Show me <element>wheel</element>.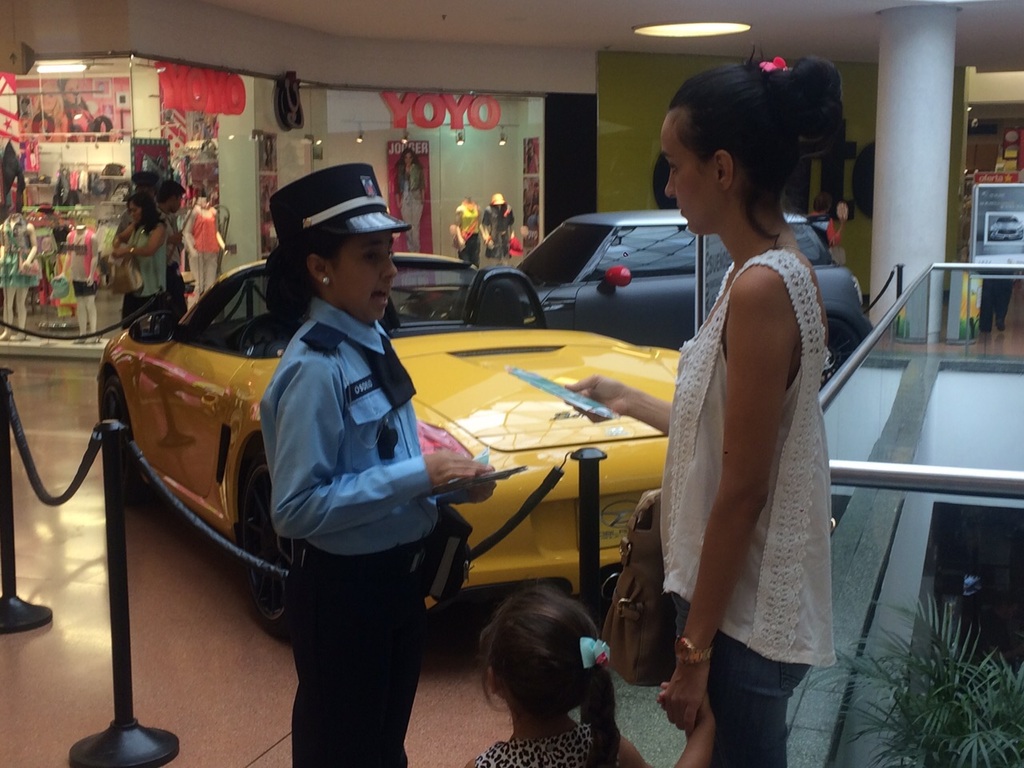
<element>wheel</element> is here: 241/315/275/351.
